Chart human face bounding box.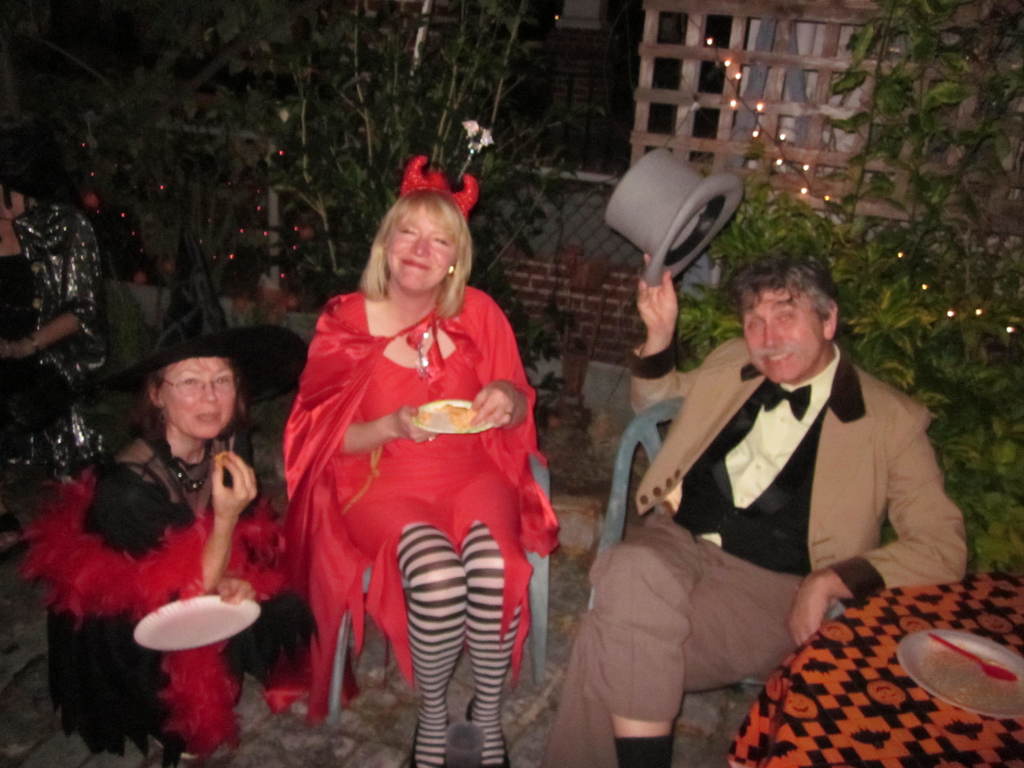
Charted: Rect(745, 296, 820, 379).
